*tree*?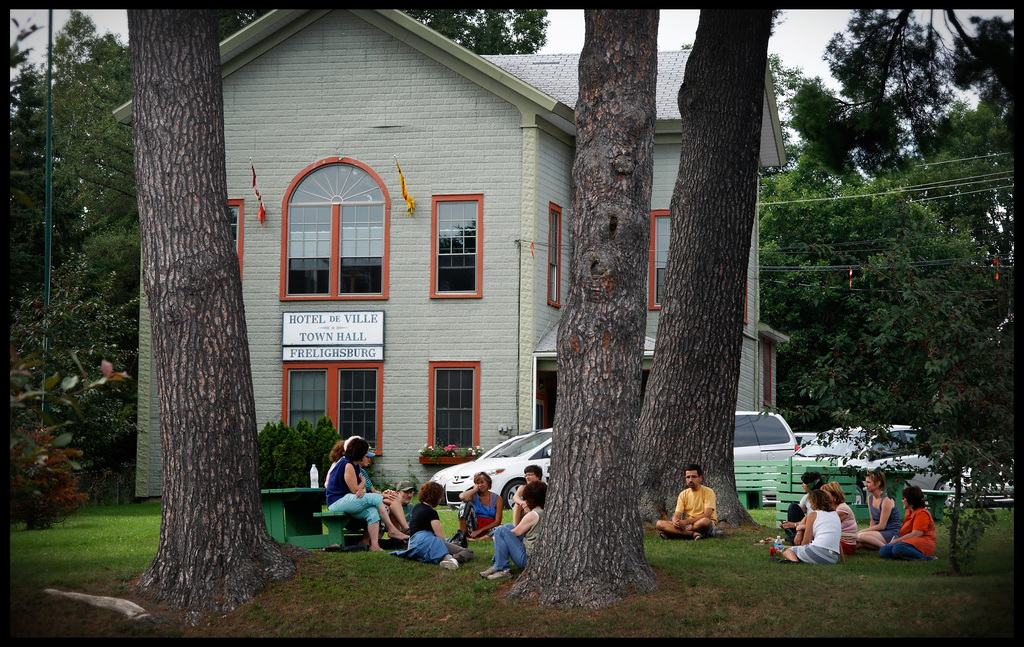
bbox=(125, 10, 326, 633)
